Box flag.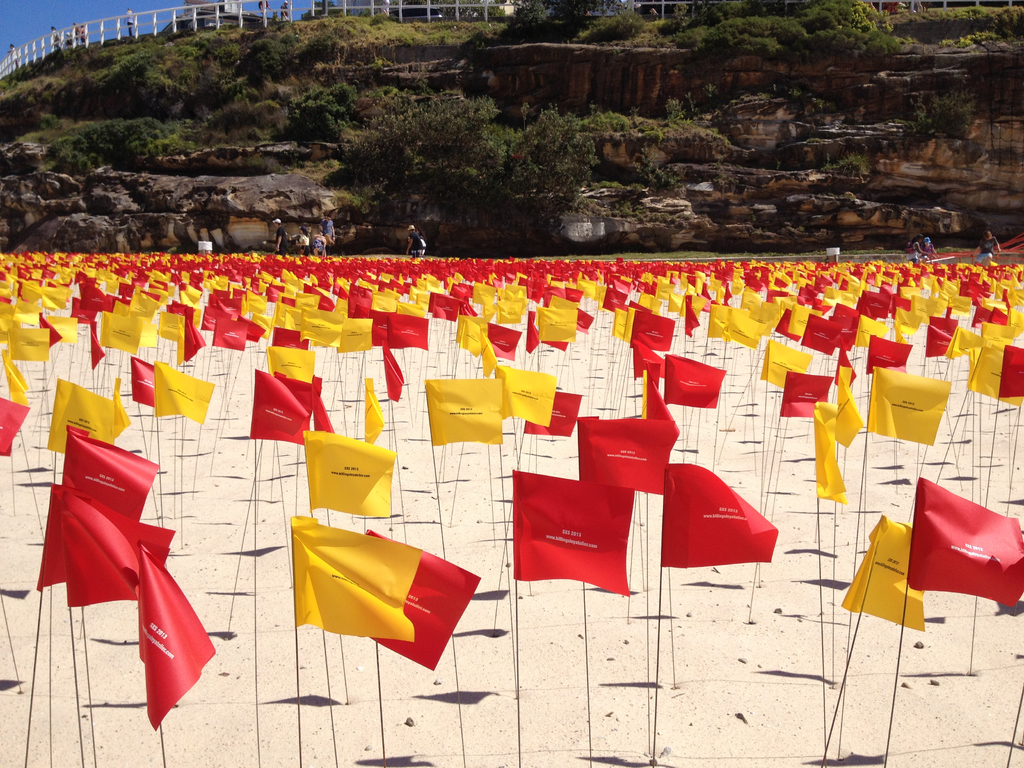
426/292/465/326.
